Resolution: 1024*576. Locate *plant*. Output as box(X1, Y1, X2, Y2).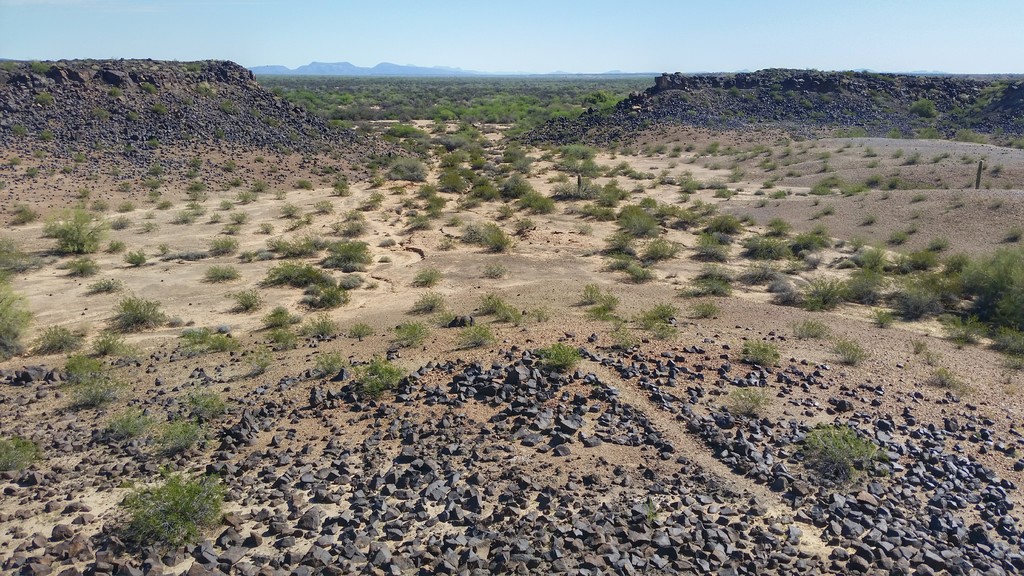
box(794, 410, 925, 481).
